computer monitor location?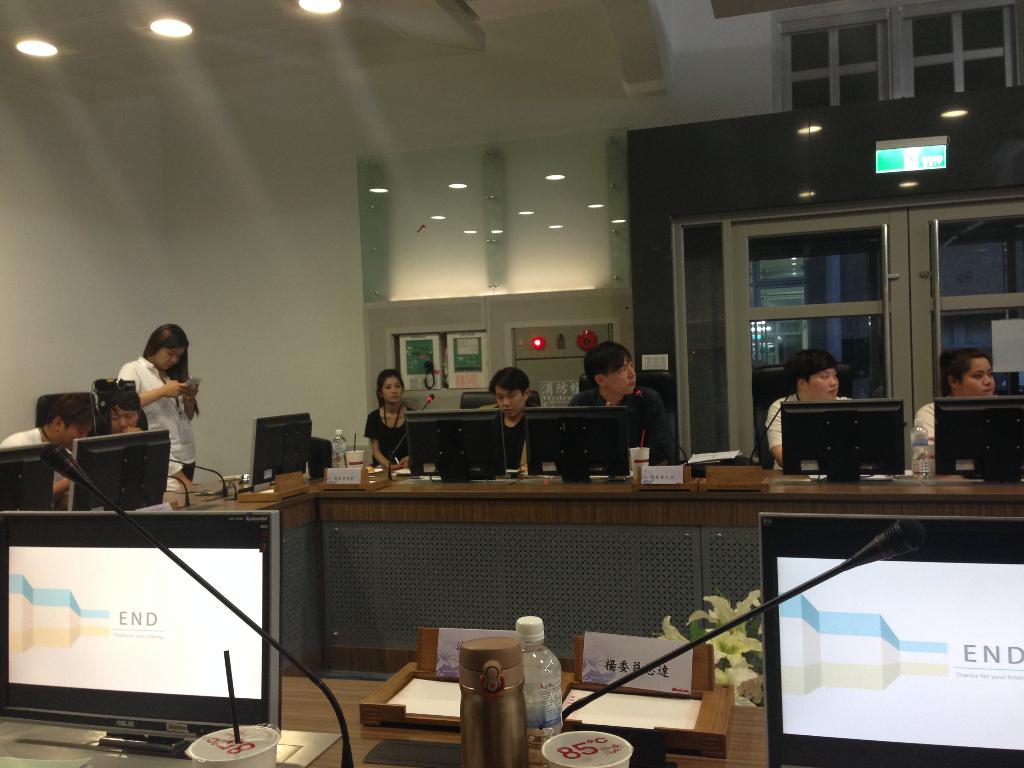
box(62, 415, 173, 509)
